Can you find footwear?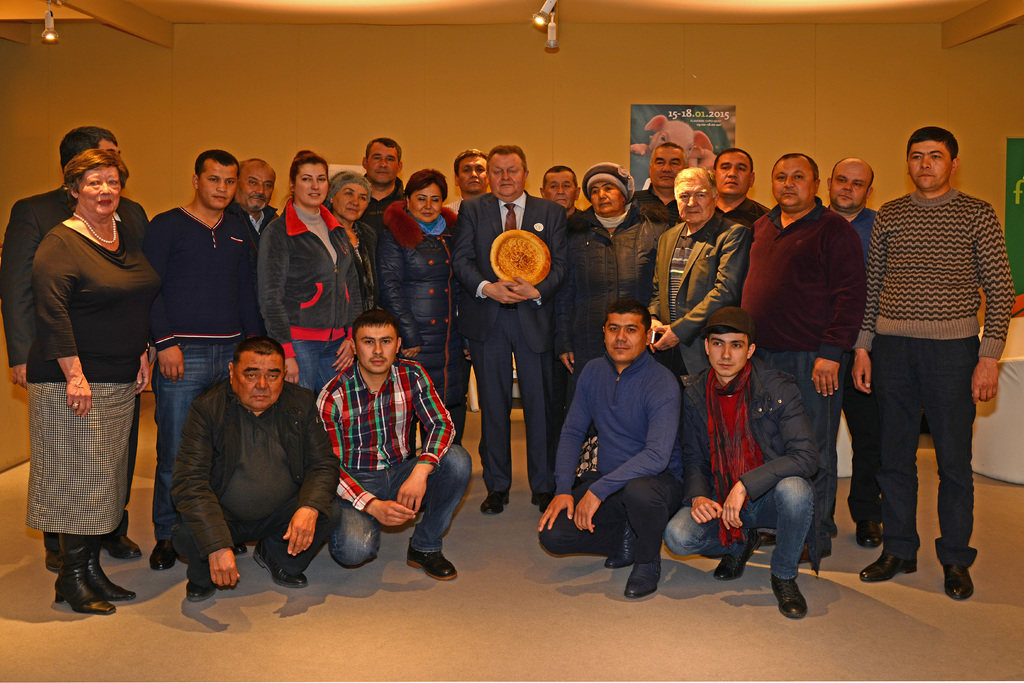
Yes, bounding box: (left=408, top=543, right=453, bottom=580).
